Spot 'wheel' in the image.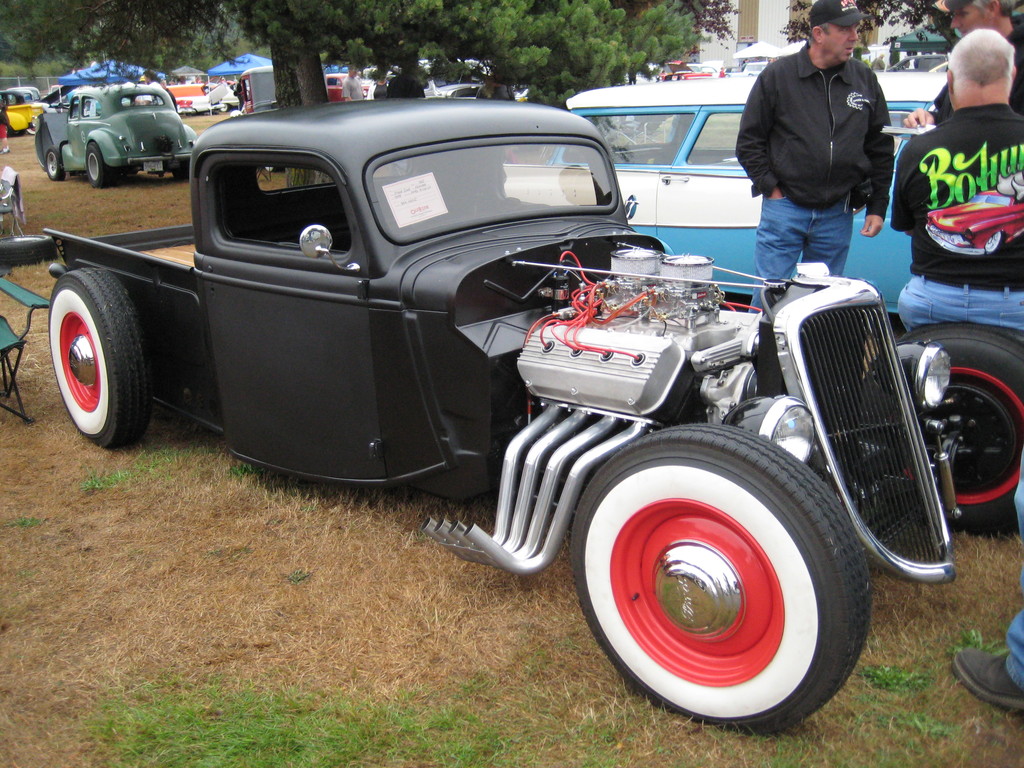
'wheel' found at detection(47, 146, 67, 177).
